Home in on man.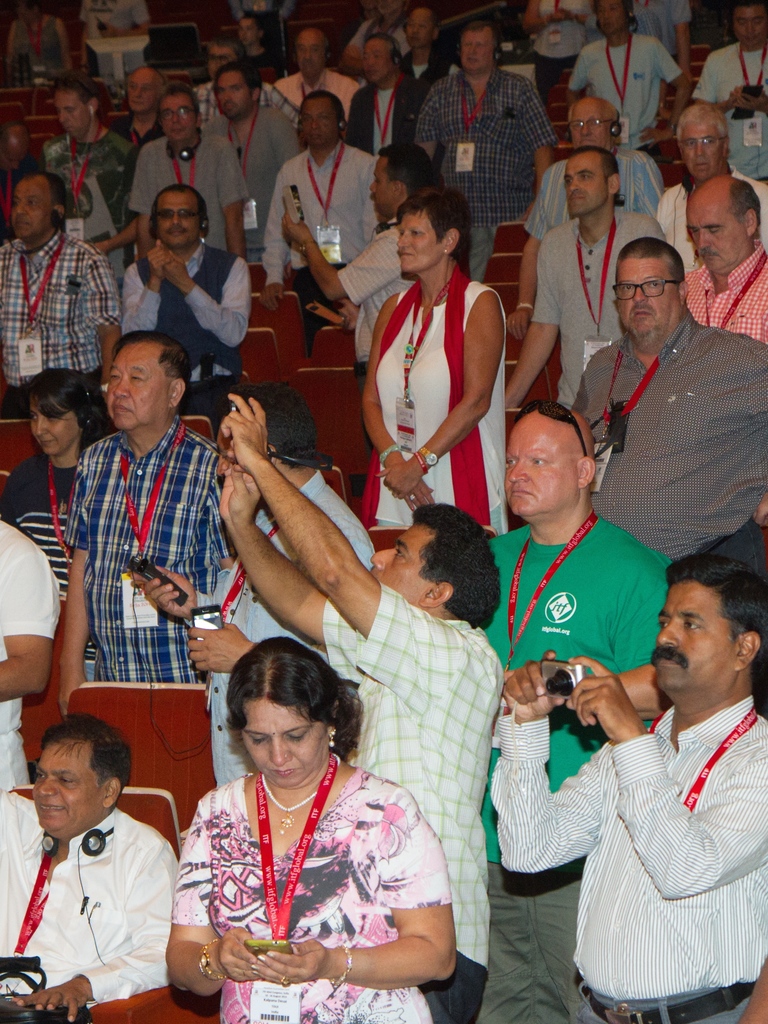
Homed in at bbox(681, 175, 767, 344).
